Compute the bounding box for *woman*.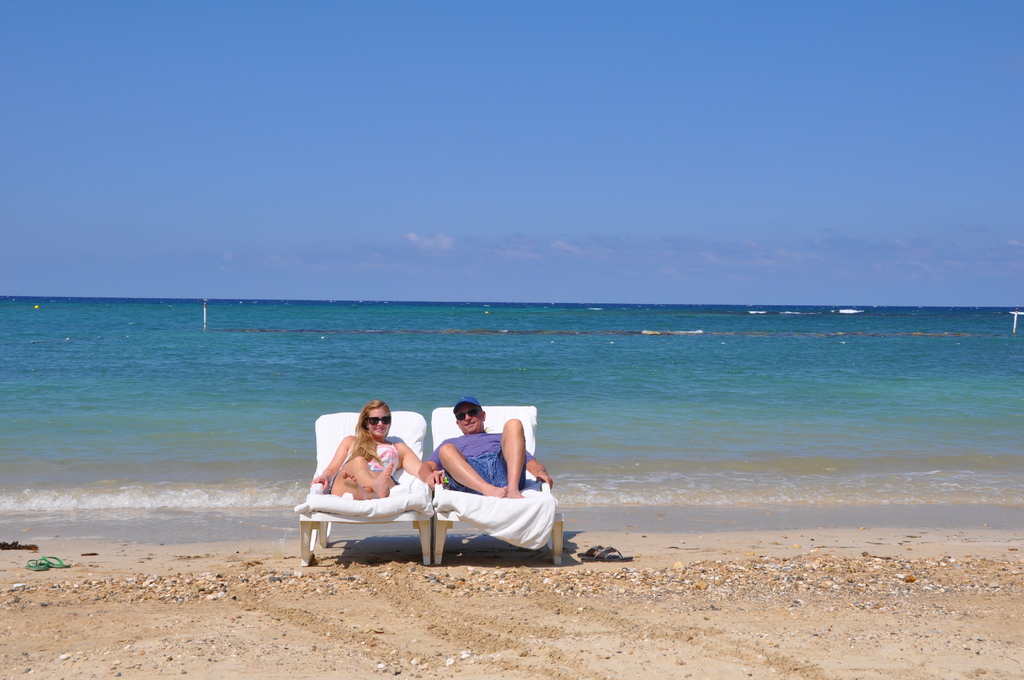
crop(310, 399, 440, 500).
